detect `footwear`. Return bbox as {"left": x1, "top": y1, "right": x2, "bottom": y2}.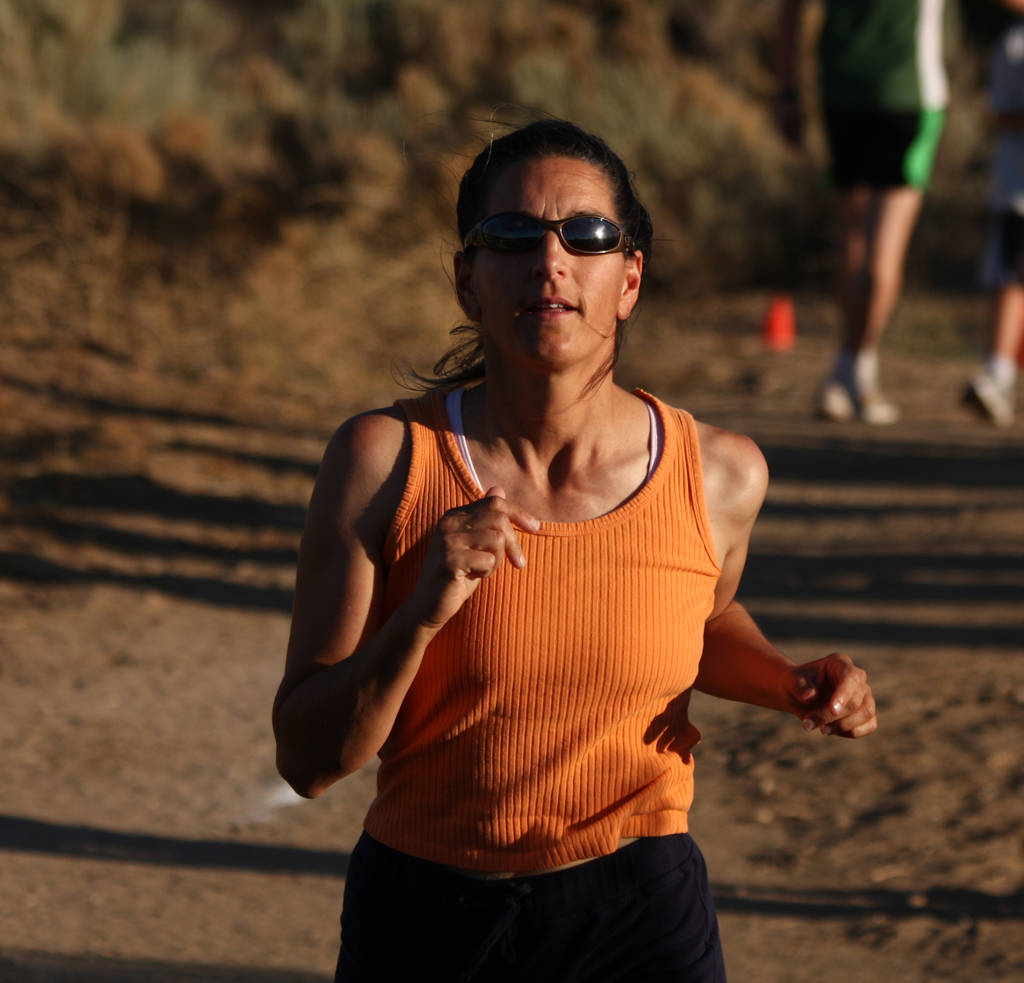
{"left": 836, "top": 373, "right": 898, "bottom": 415}.
